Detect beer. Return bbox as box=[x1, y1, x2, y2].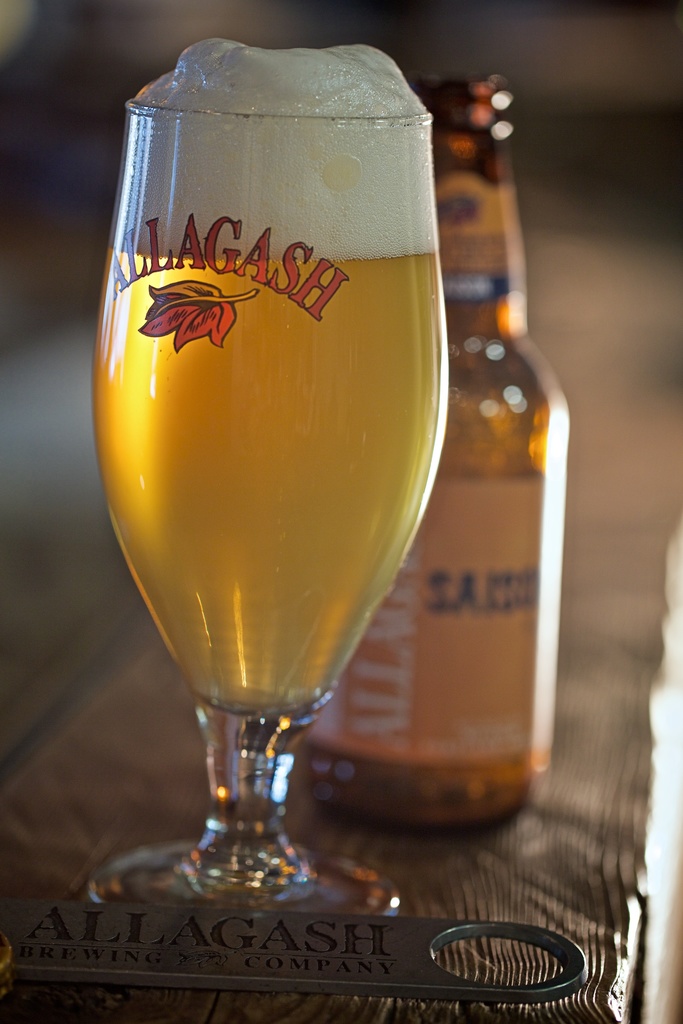
box=[92, 40, 444, 715].
